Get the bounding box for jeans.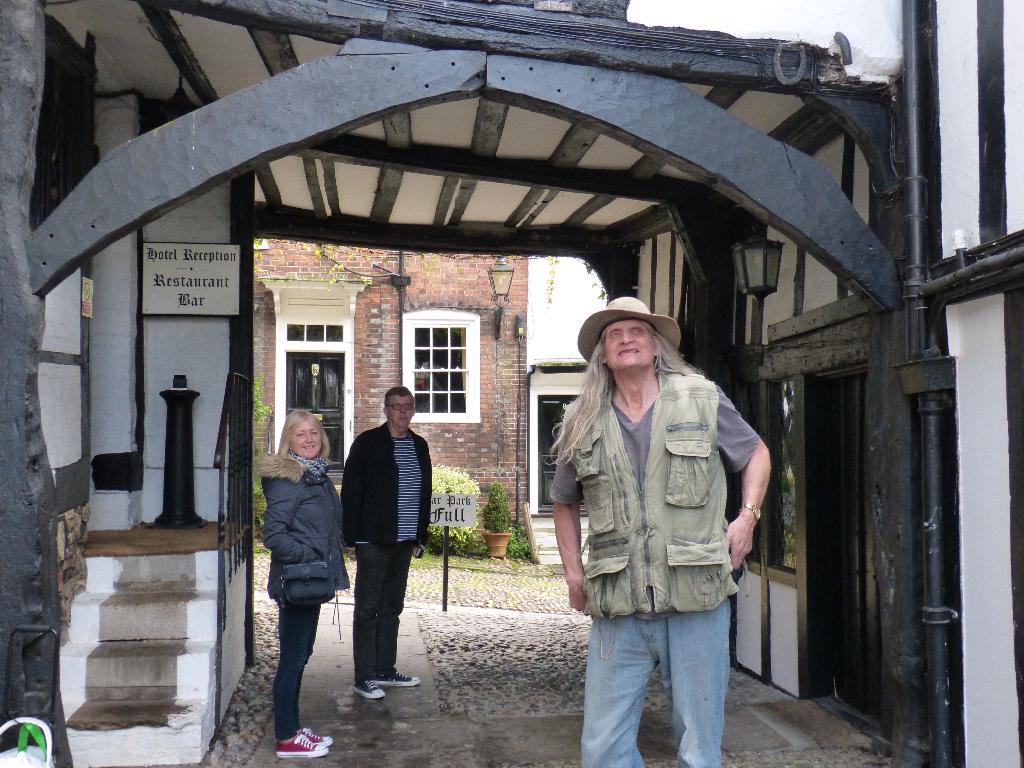
box(276, 602, 321, 745).
